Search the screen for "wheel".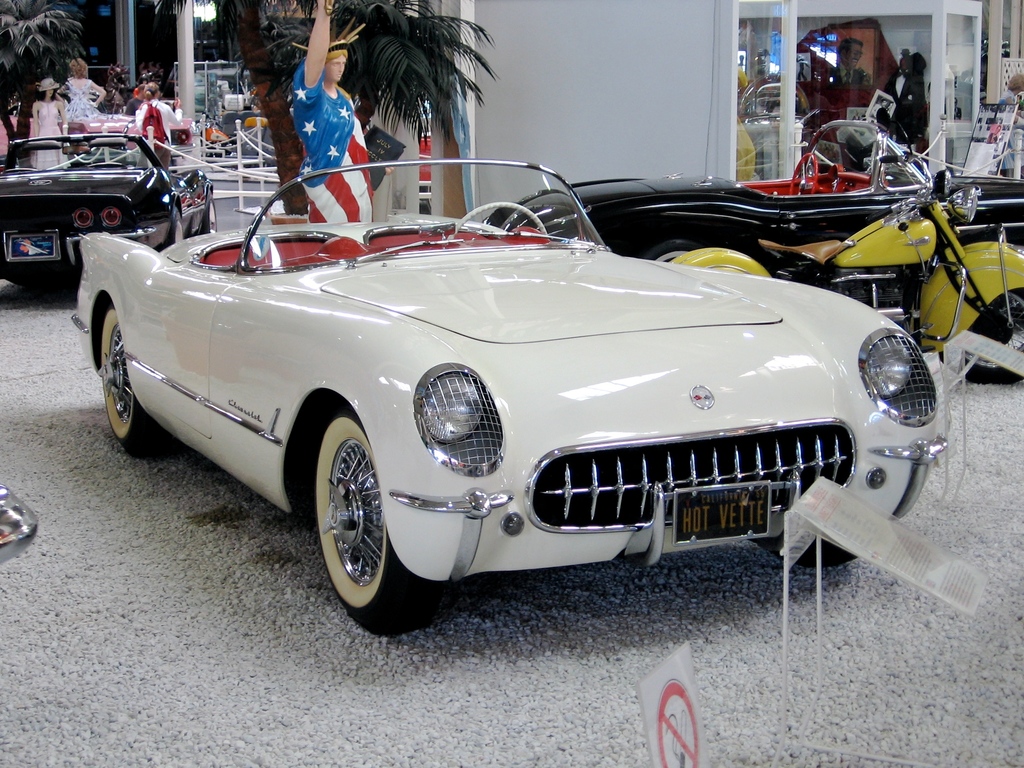
Found at box(202, 193, 218, 239).
